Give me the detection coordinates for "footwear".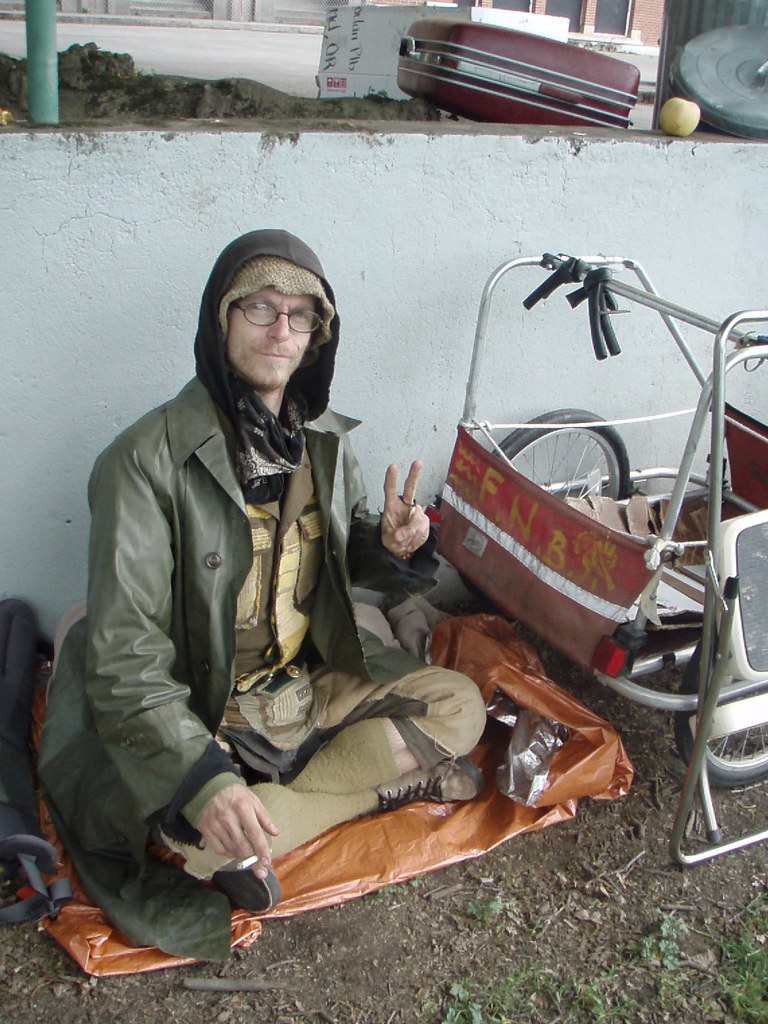
rect(376, 758, 486, 804).
